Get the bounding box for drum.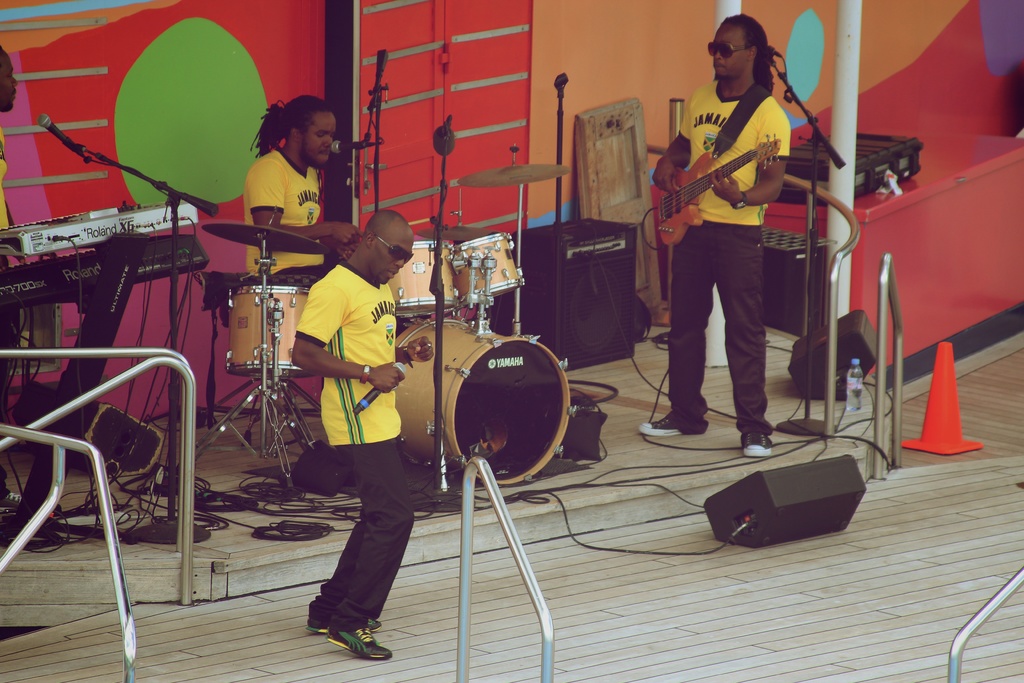
Rect(224, 282, 317, 380).
